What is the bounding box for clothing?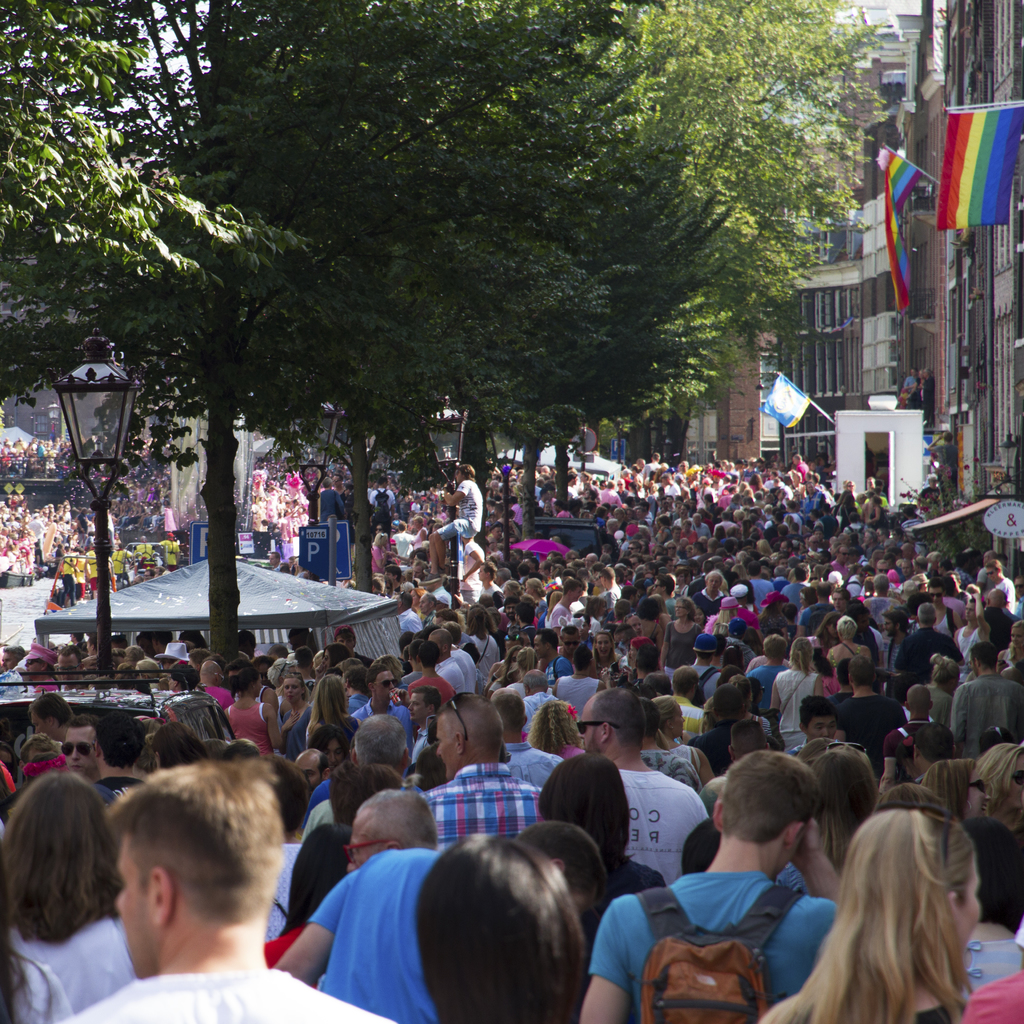
[352, 698, 426, 745].
